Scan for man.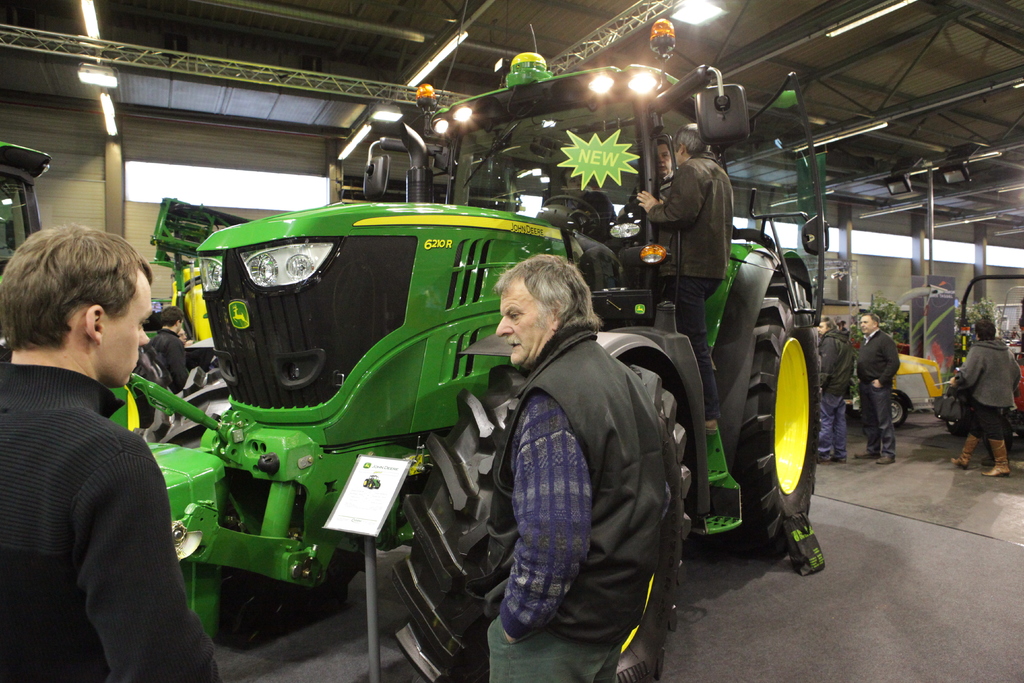
Scan result: x1=799, y1=310, x2=856, y2=465.
